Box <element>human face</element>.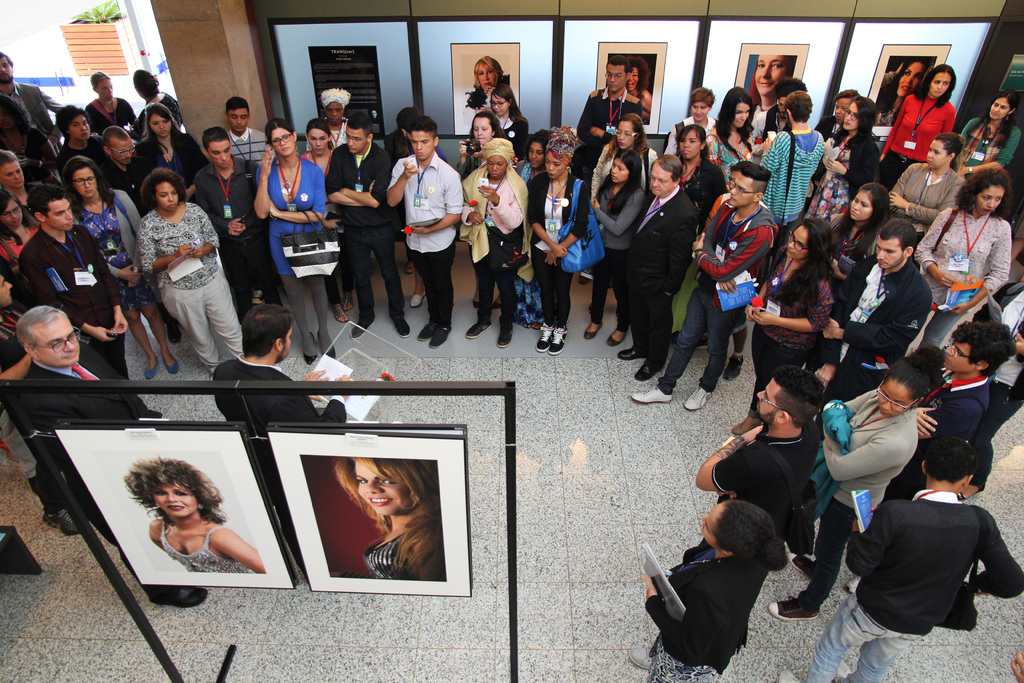
[left=838, top=99, right=854, bottom=119].
